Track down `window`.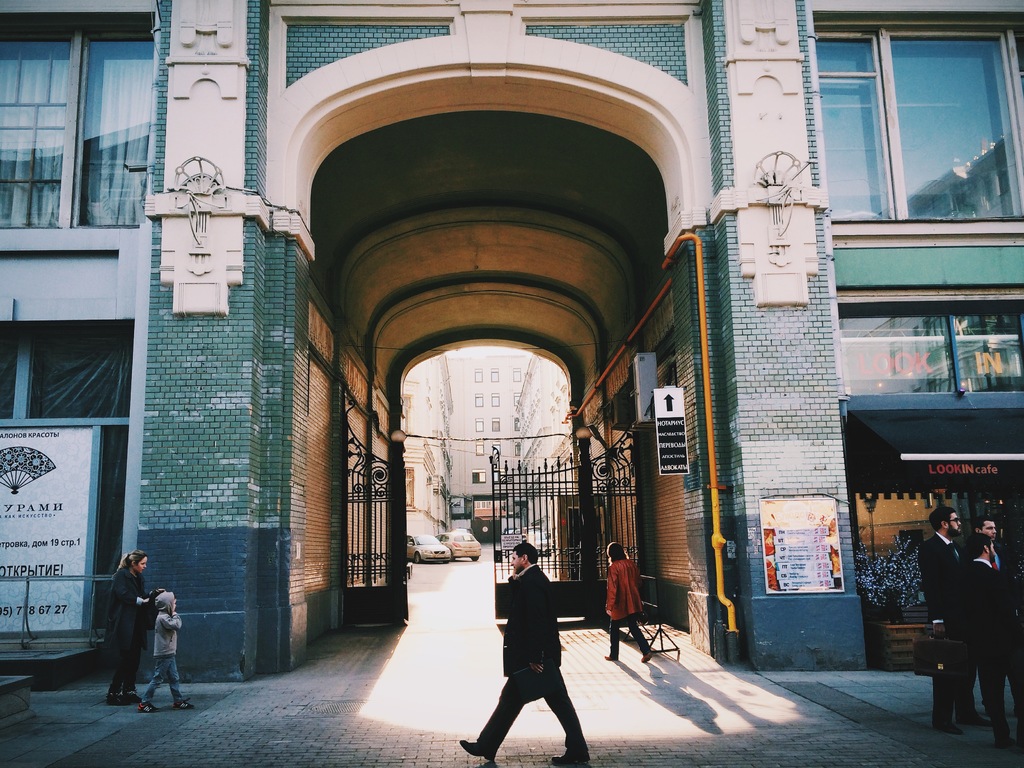
Tracked to x1=475 y1=440 x2=483 y2=456.
